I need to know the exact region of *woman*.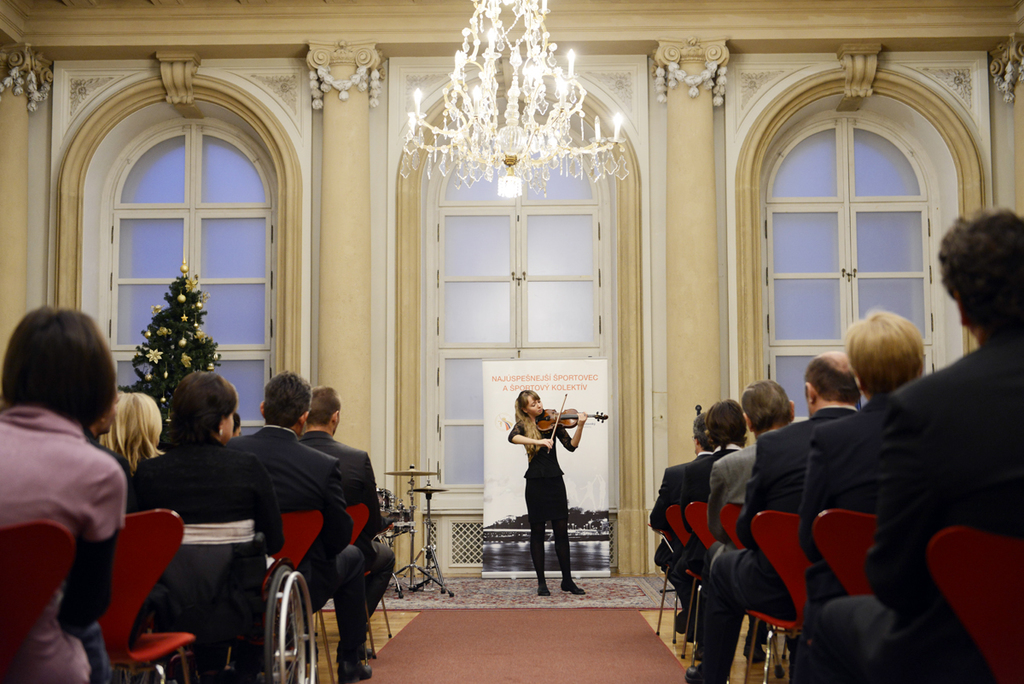
Region: rect(100, 393, 170, 472).
